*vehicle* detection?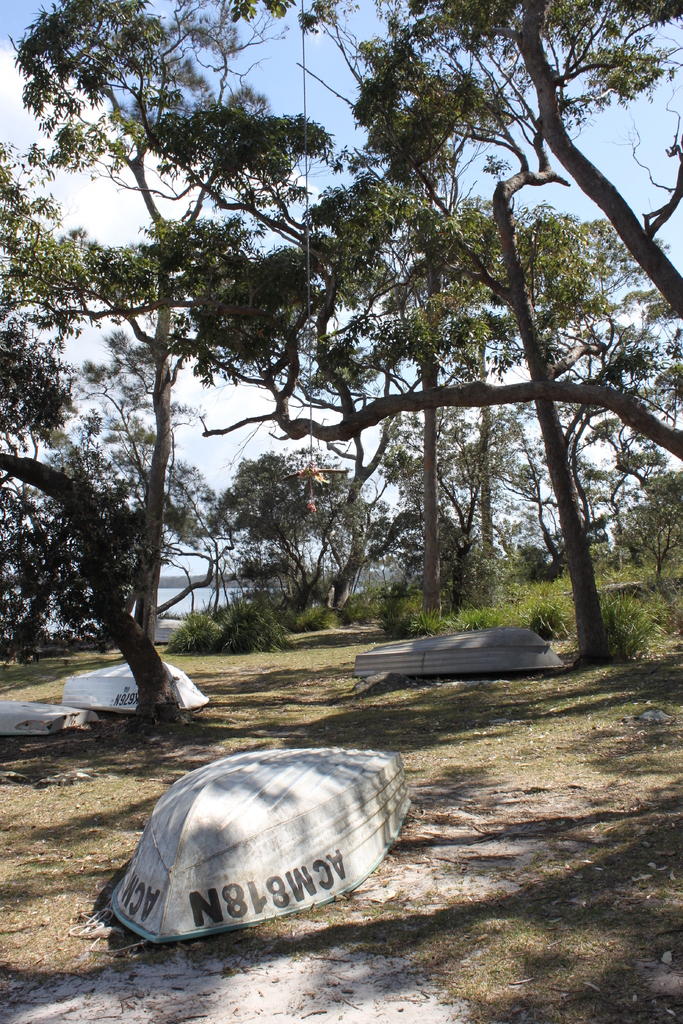
locate(344, 623, 568, 676)
